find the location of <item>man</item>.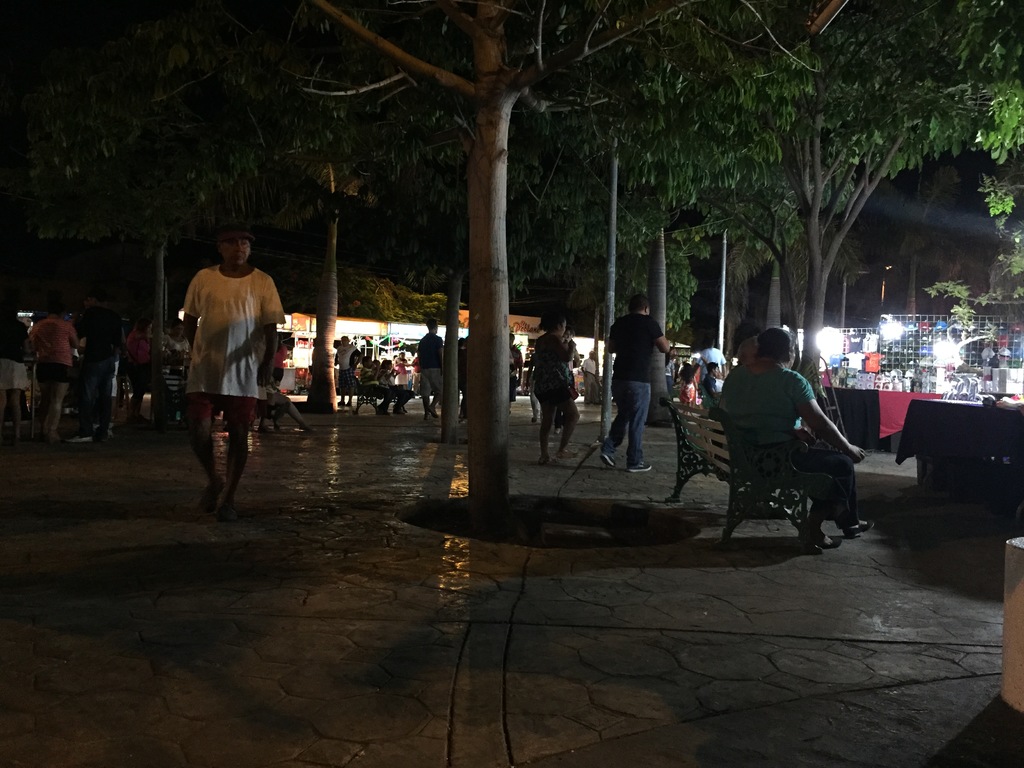
Location: <bbox>417, 320, 440, 426</bbox>.
